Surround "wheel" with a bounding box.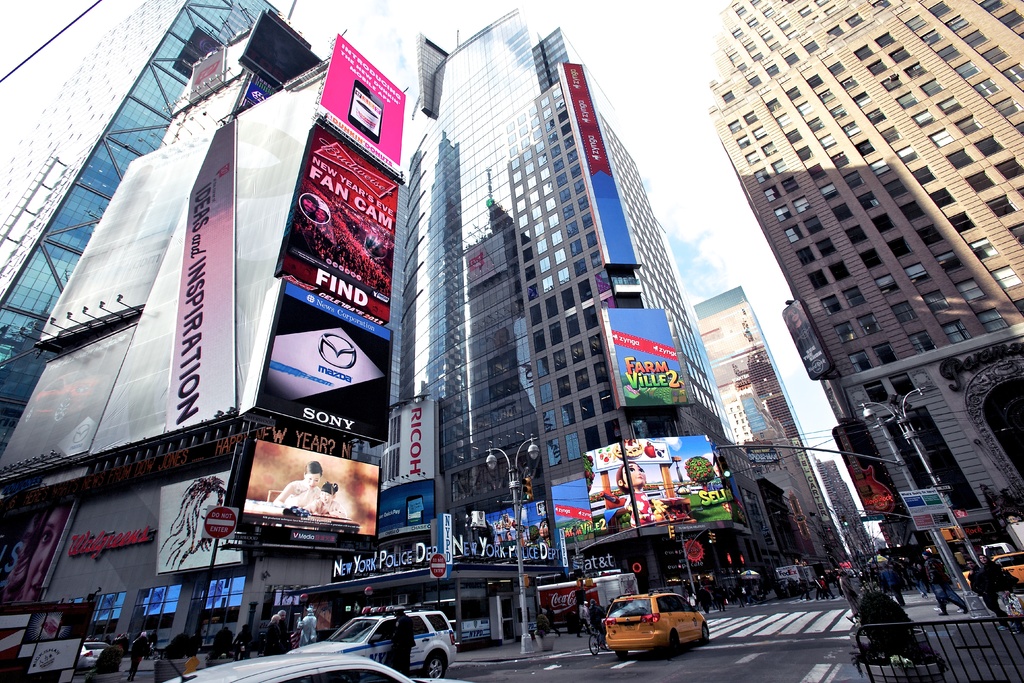
[588,635,604,656].
